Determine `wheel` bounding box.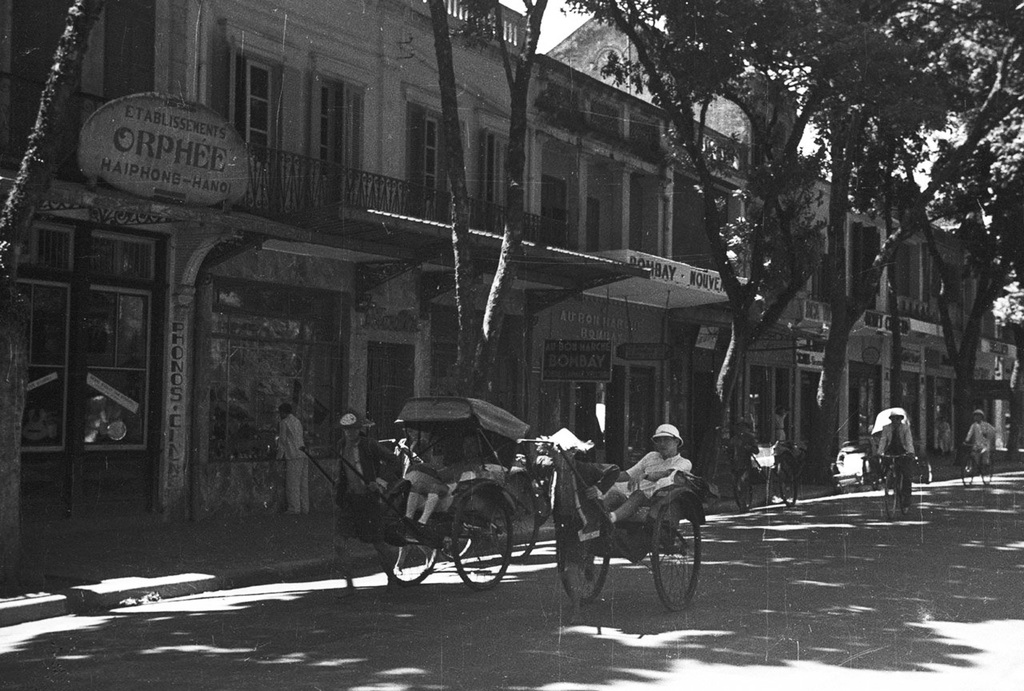
Determined: <box>883,472,897,521</box>.
